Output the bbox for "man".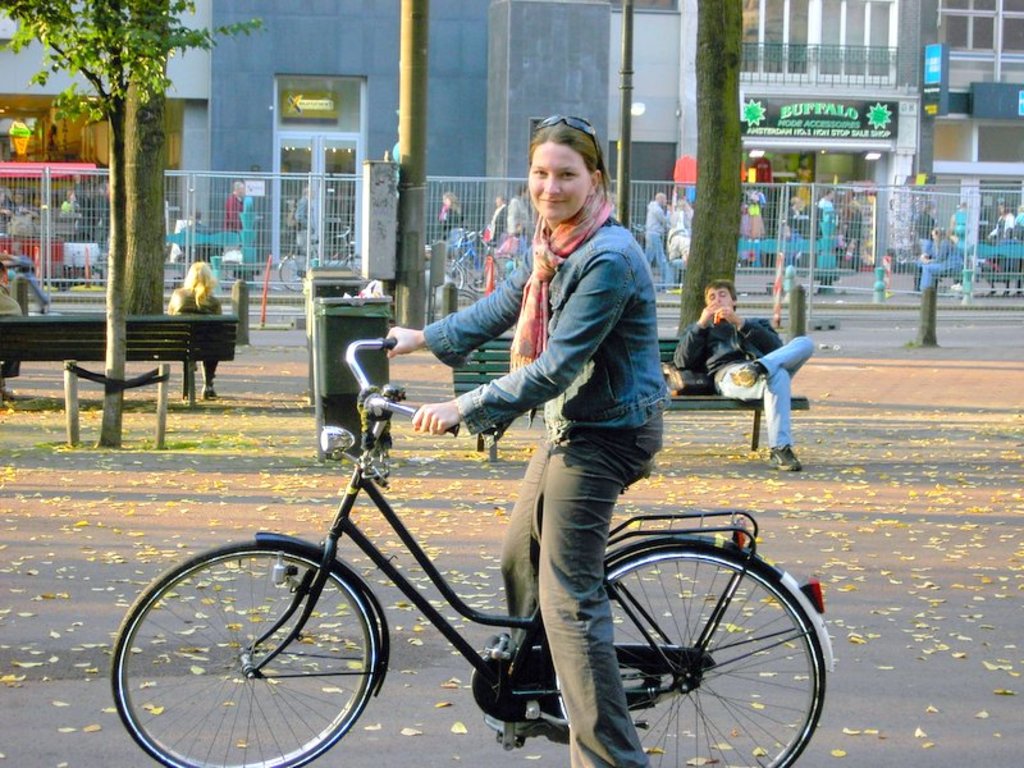
locate(986, 227, 1023, 297).
